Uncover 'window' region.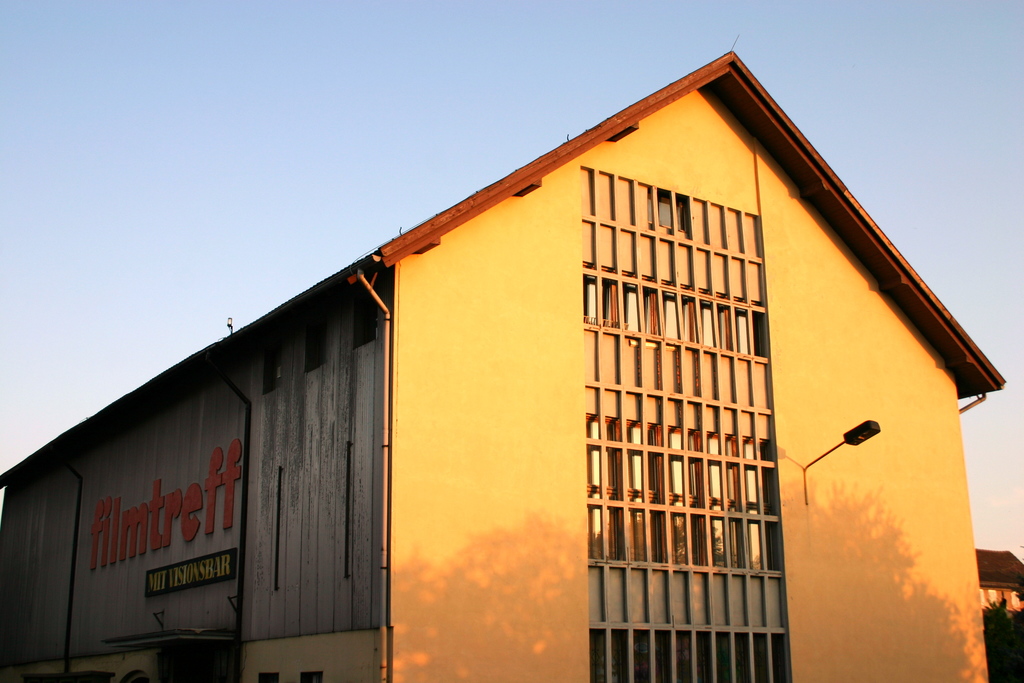
Uncovered: rect(263, 343, 278, 389).
